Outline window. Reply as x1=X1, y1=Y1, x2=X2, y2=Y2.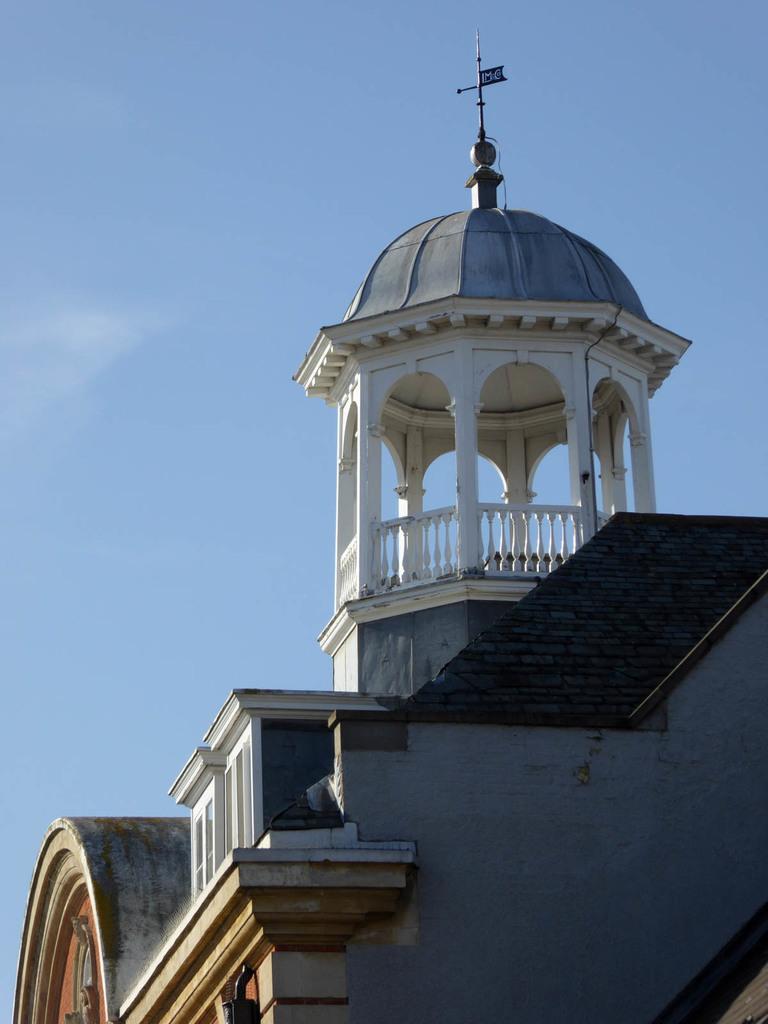
x1=195, y1=776, x2=219, y2=889.
